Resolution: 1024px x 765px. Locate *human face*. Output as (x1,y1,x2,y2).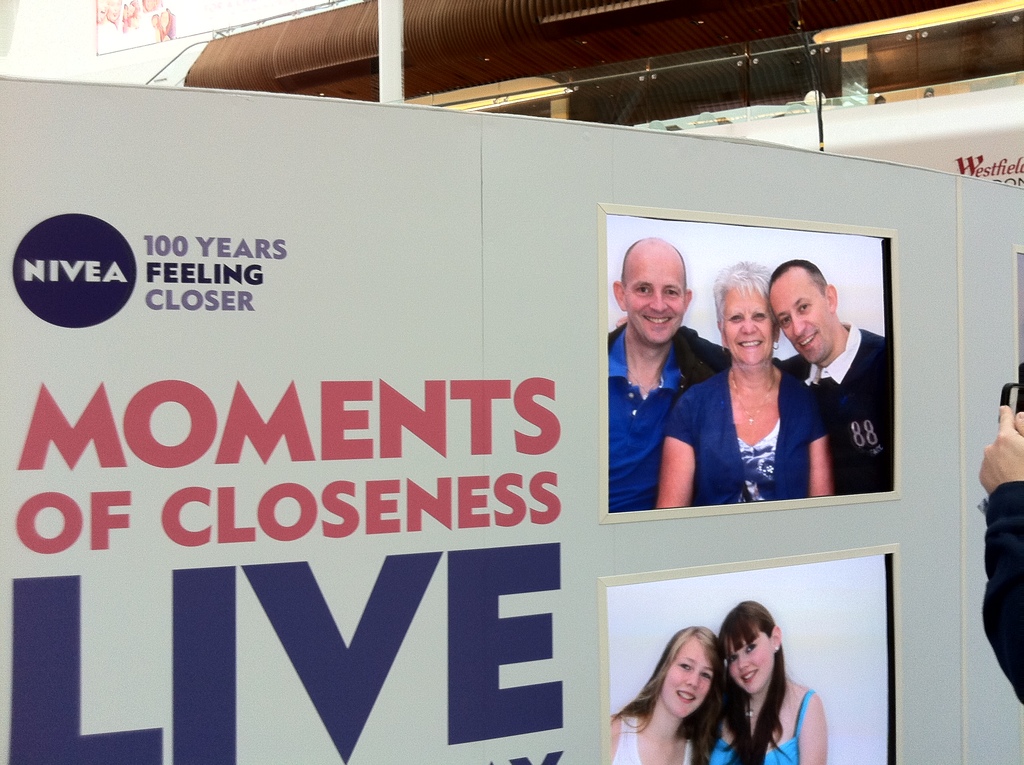
(625,250,684,346).
